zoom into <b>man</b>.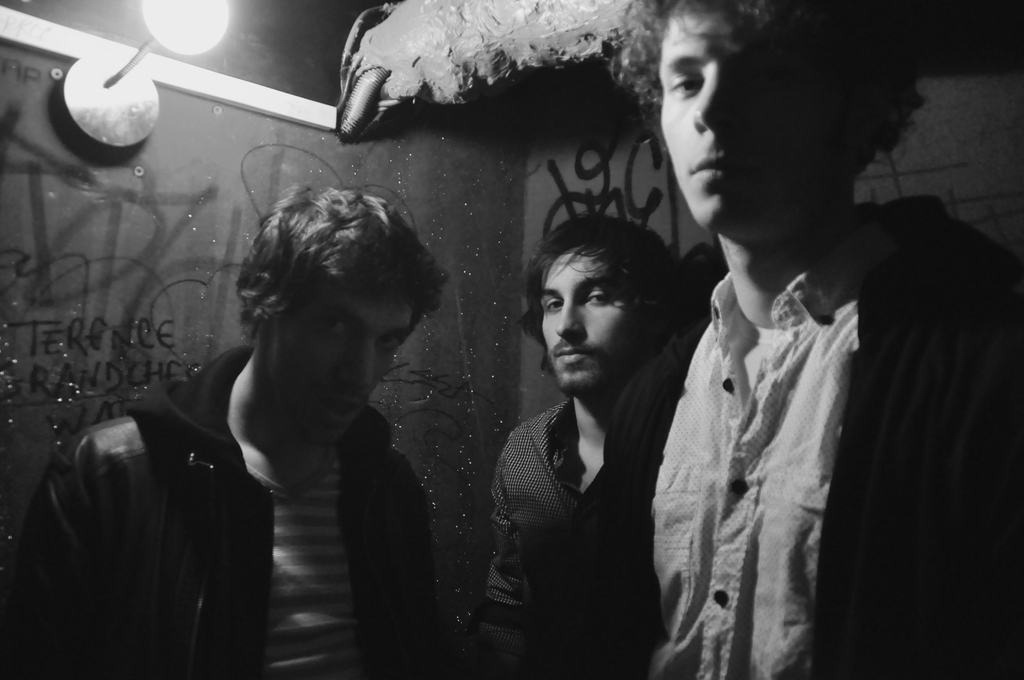
Zoom target: bbox=[609, 0, 1023, 679].
